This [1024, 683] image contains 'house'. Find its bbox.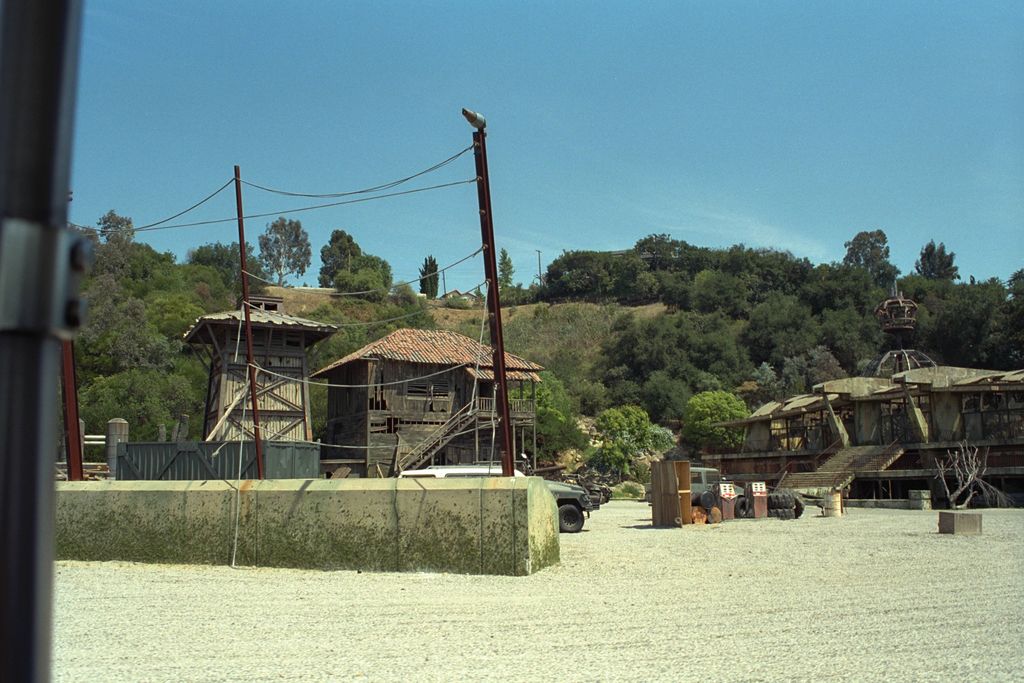
detection(998, 372, 1018, 444).
